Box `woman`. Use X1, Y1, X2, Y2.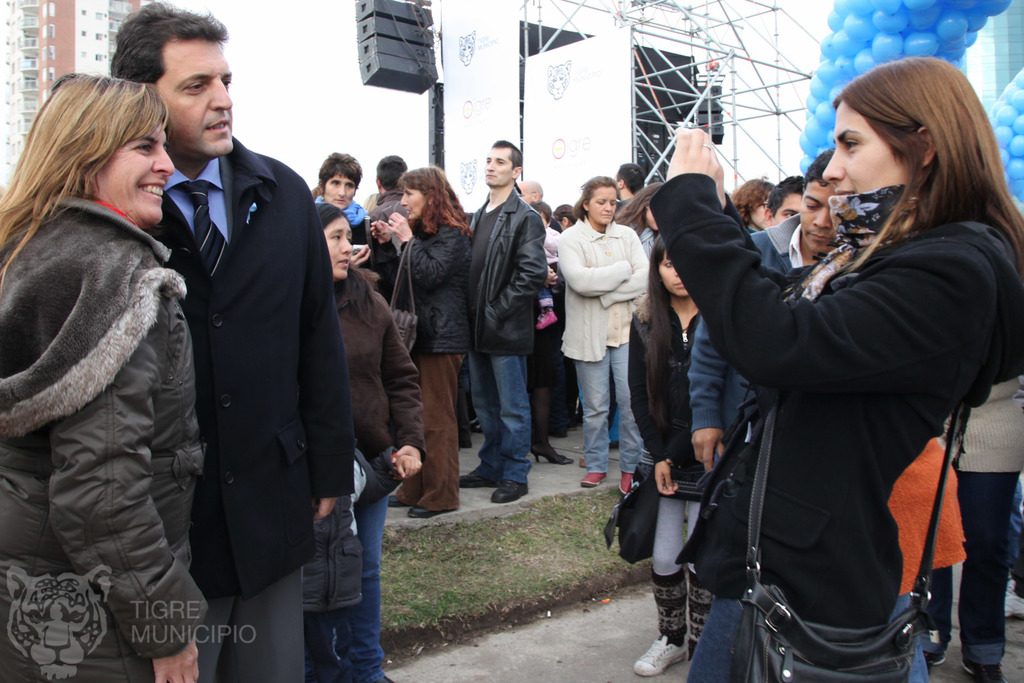
557, 202, 575, 235.
